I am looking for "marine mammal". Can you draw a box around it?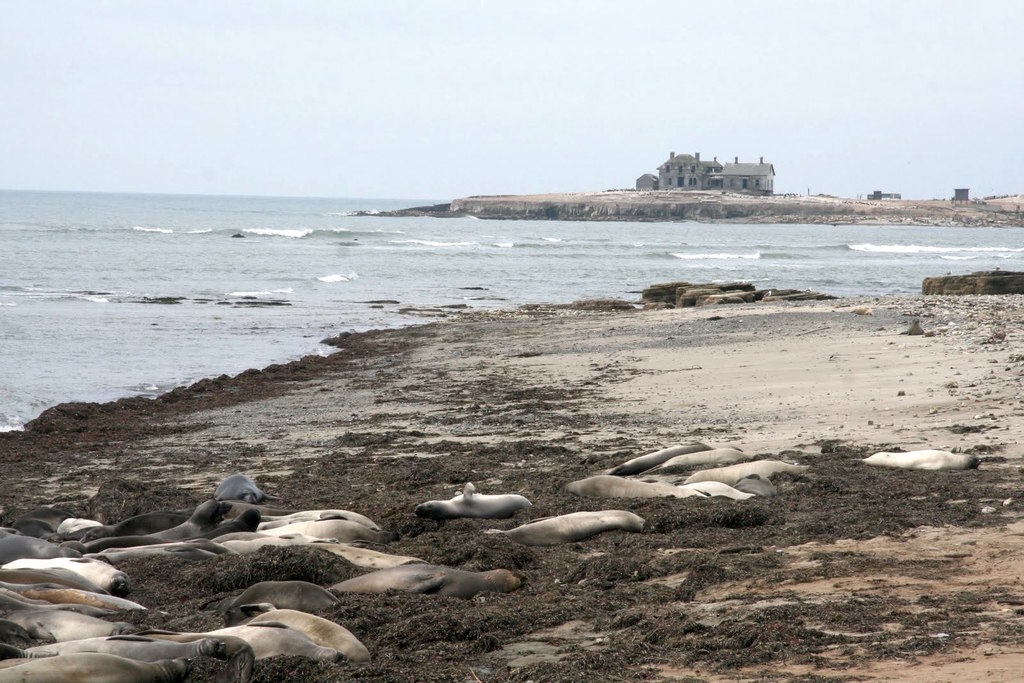
Sure, the bounding box is x1=316, y1=541, x2=428, y2=571.
